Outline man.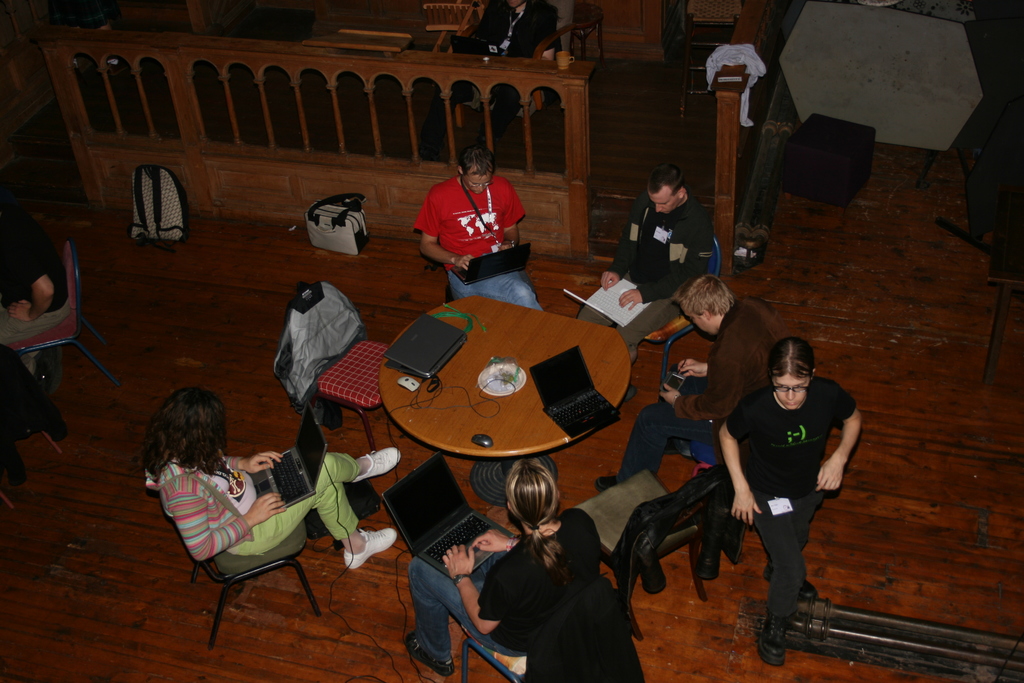
Outline: pyautogui.locateOnScreen(403, 457, 598, 651).
